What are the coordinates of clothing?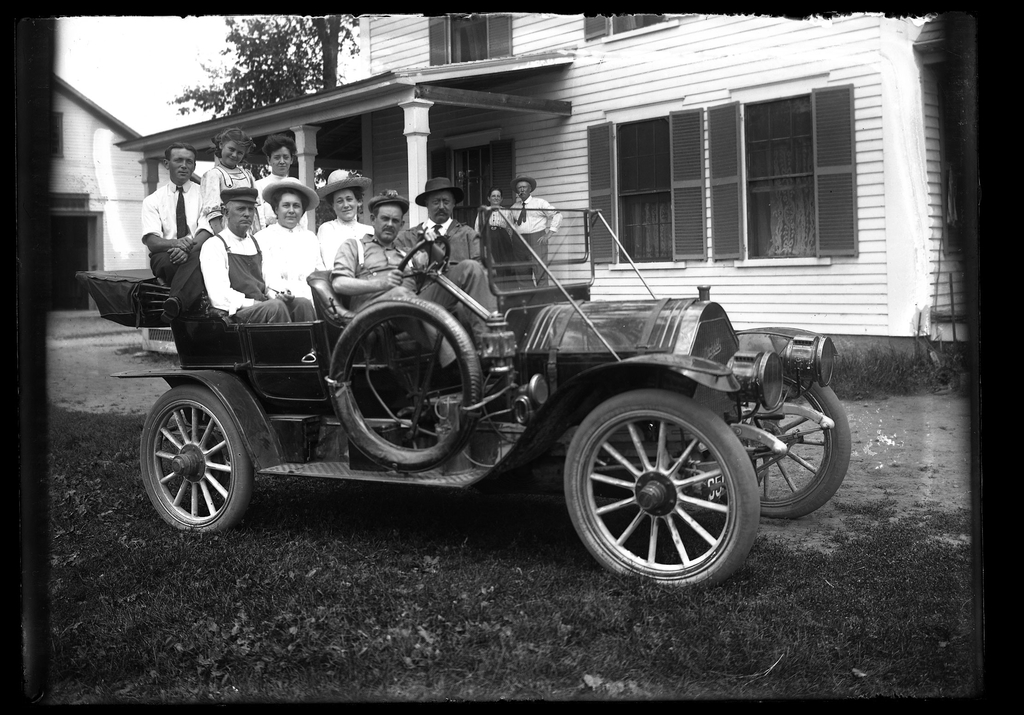
bbox=(474, 200, 516, 284).
